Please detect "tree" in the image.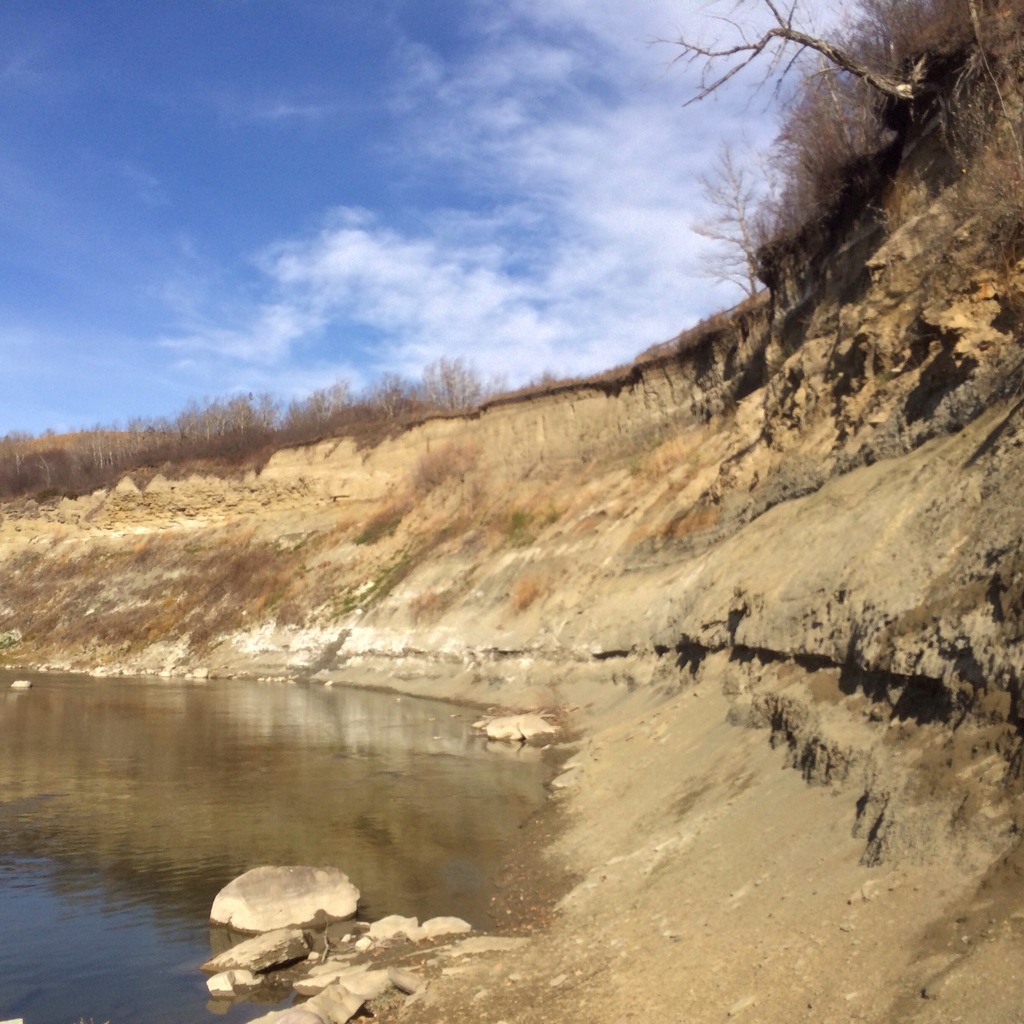
x1=237, y1=383, x2=284, y2=442.
